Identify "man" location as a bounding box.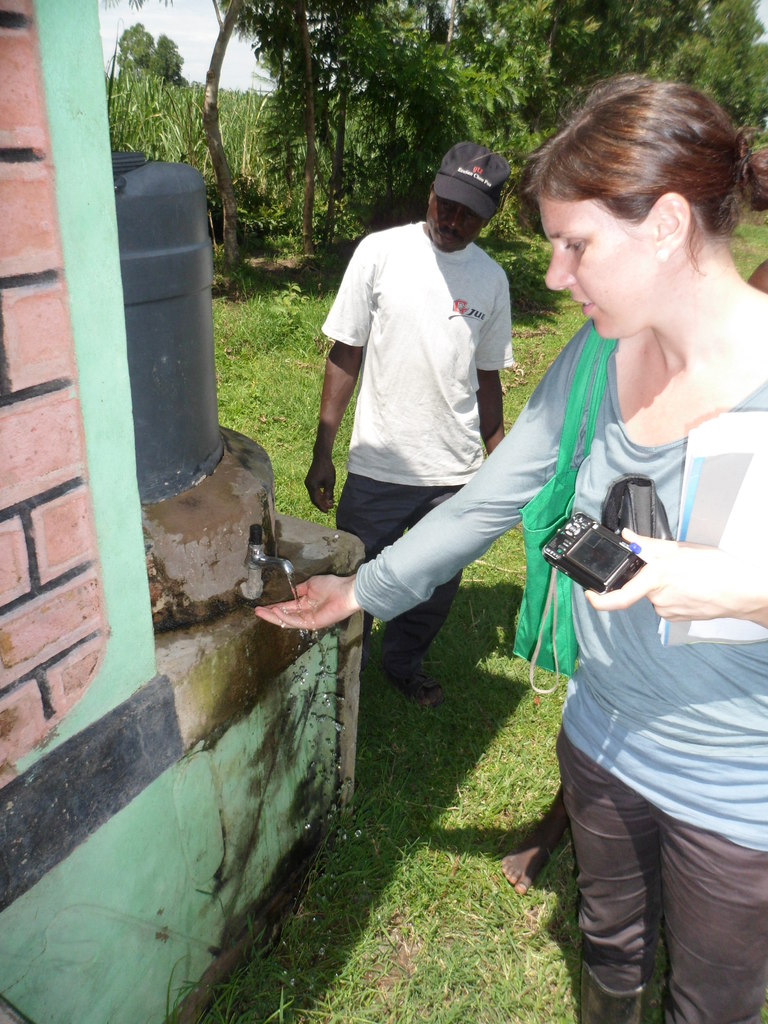
307/152/523/714.
